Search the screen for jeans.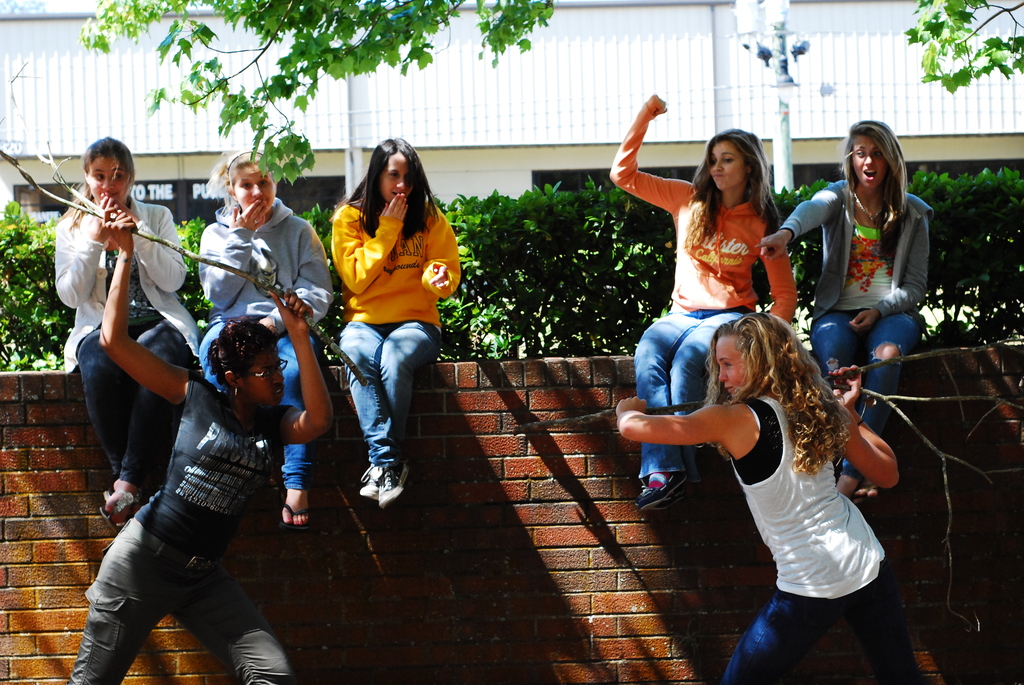
Found at x1=632, y1=311, x2=750, y2=476.
